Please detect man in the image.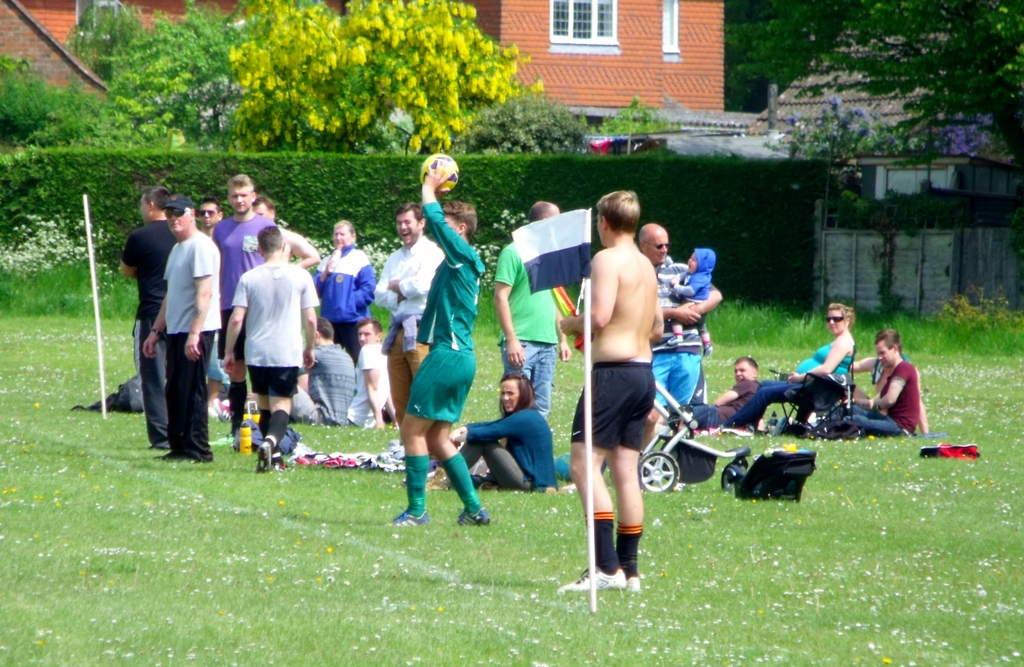
390,210,454,424.
